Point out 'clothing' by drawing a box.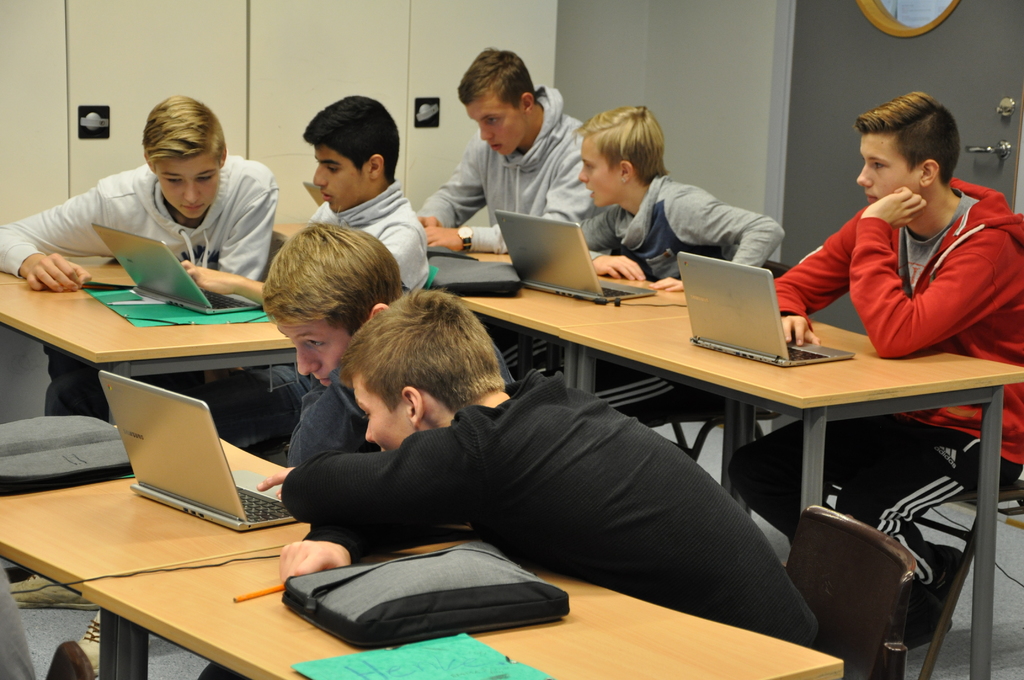
580:174:785:270.
